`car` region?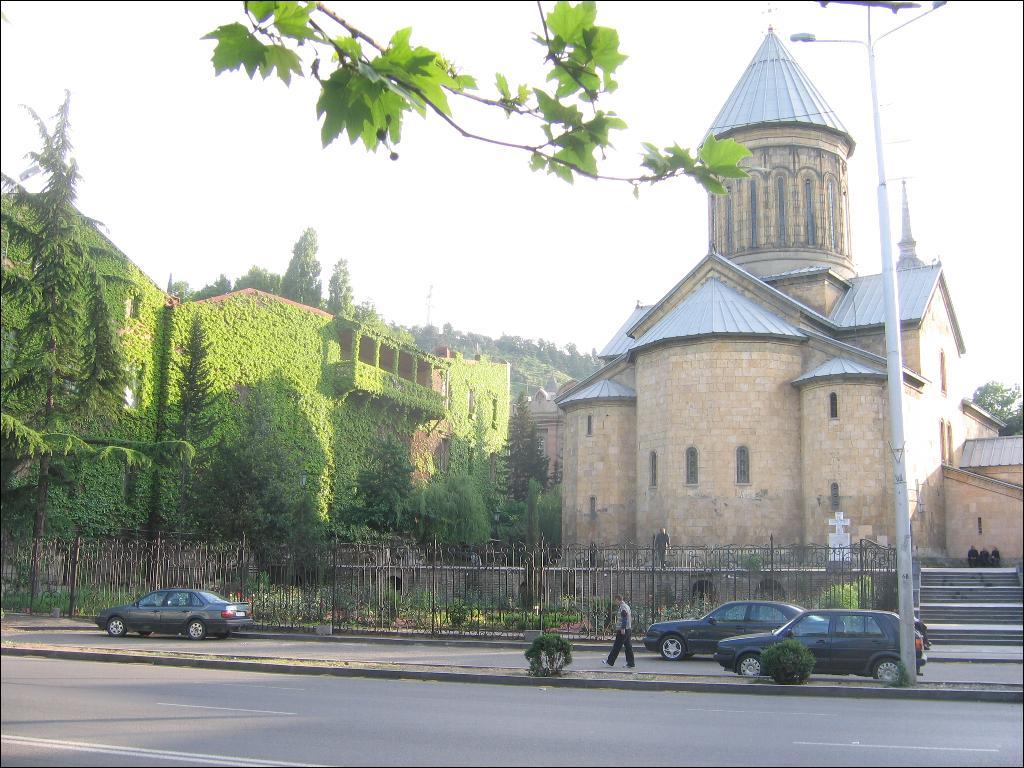
l=94, t=587, r=250, b=638
